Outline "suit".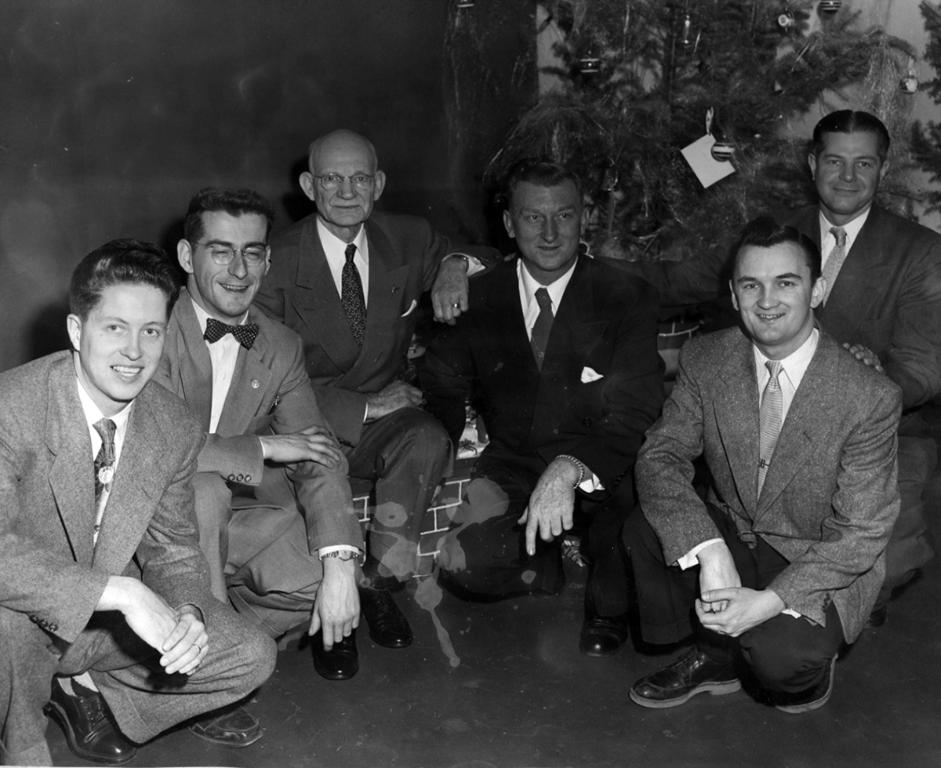
Outline: rect(0, 348, 282, 767).
